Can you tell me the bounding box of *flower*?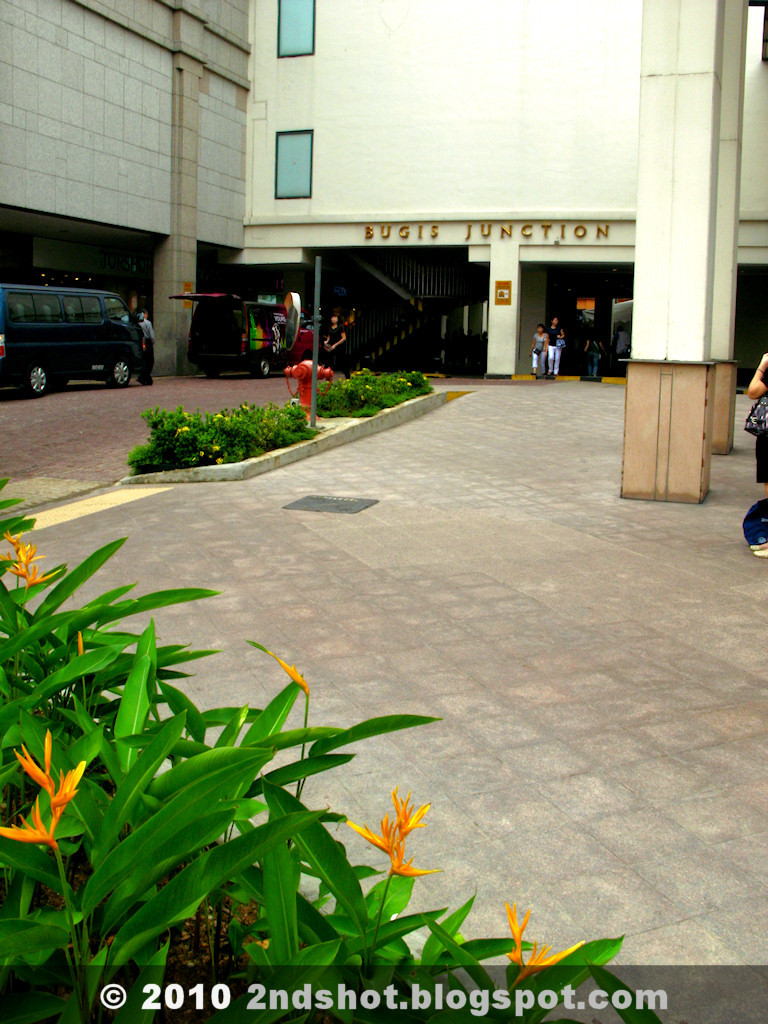
detection(342, 786, 435, 884).
